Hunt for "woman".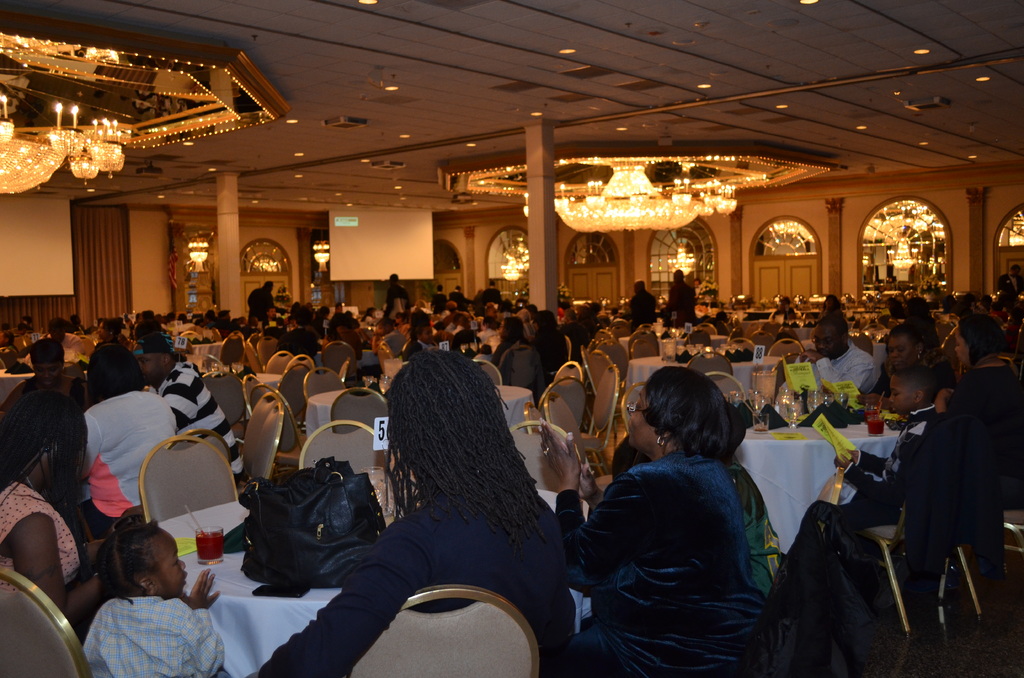
Hunted down at BBox(0, 397, 116, 626).
